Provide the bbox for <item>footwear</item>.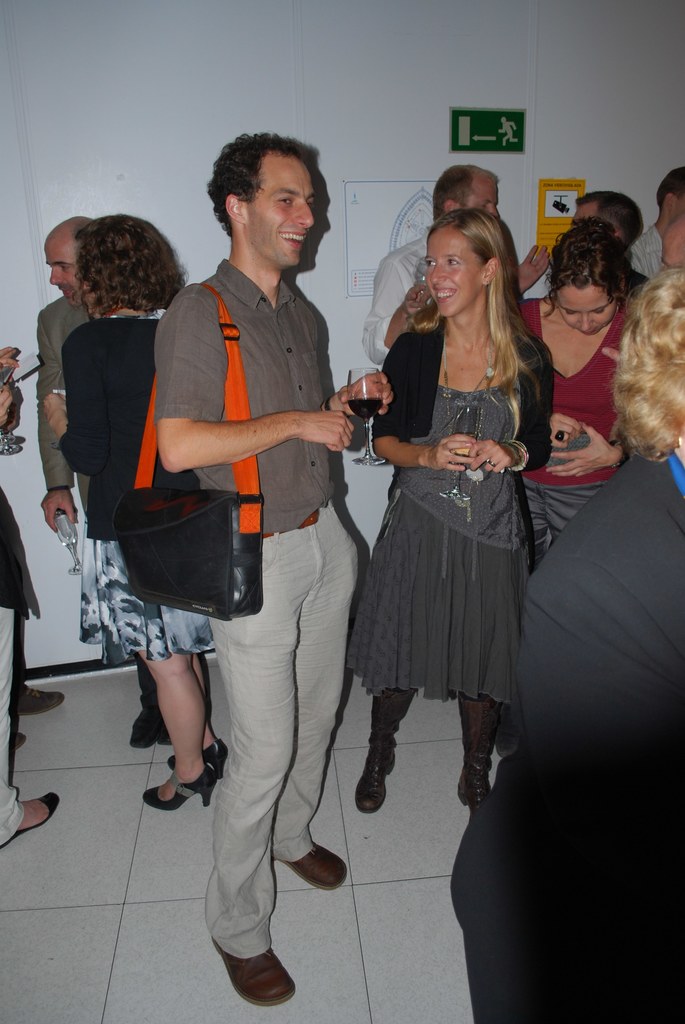
[x1=274, y1=844, x2=353, y2=893].
